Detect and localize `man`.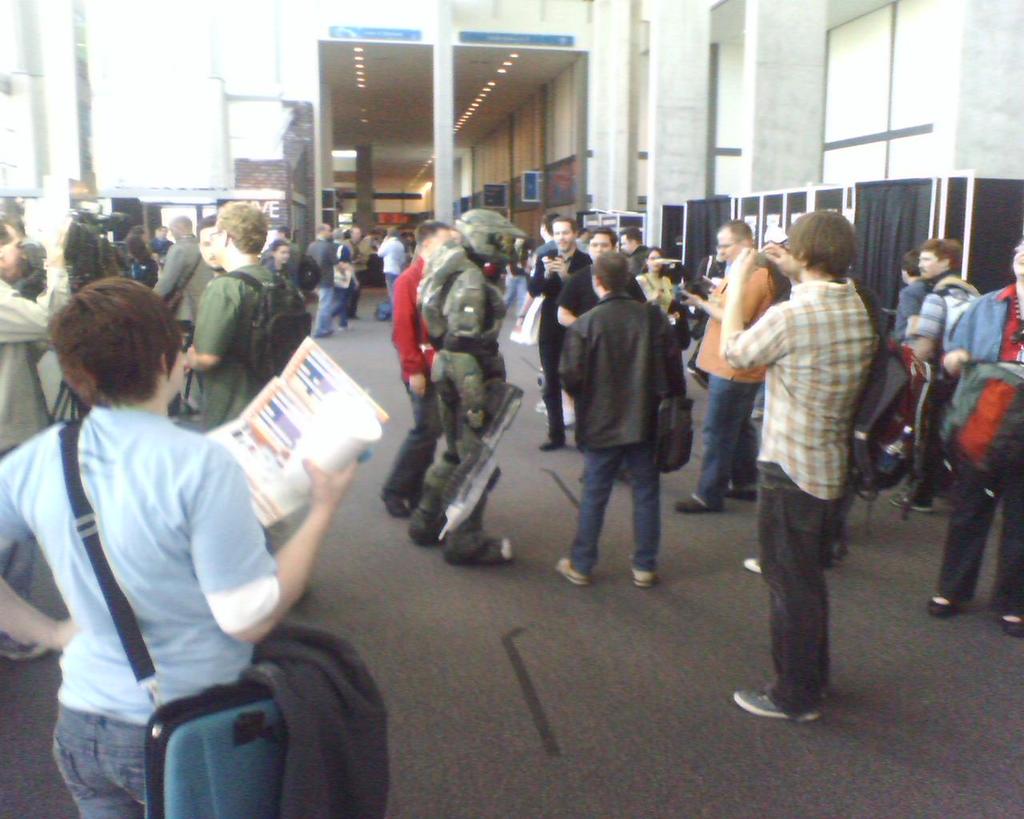
Localized at 616, 225, 669, 270.
